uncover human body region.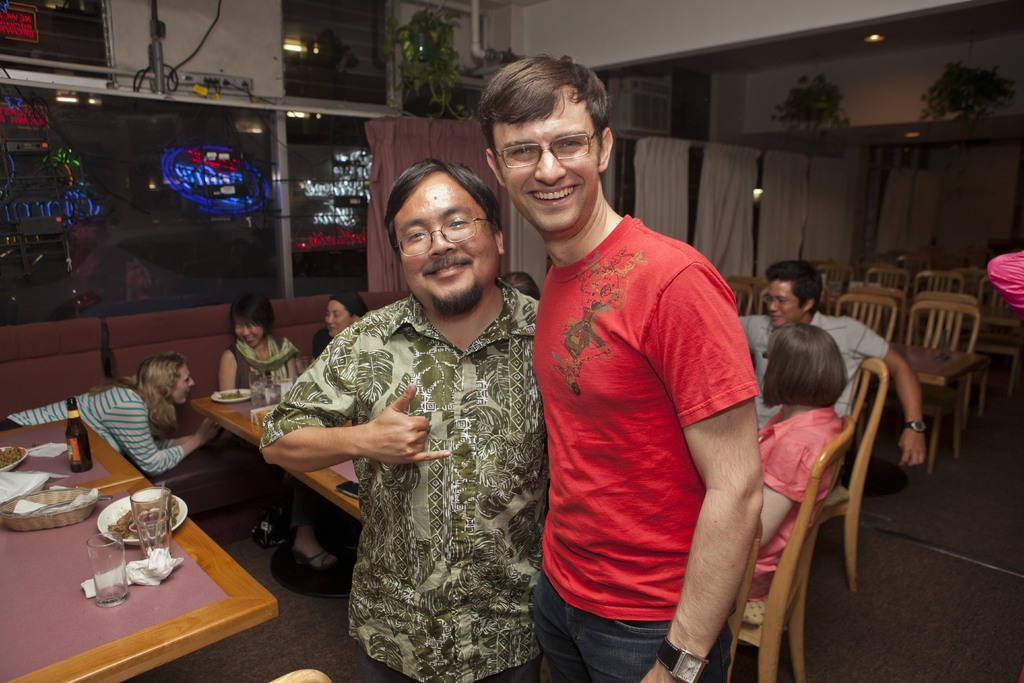
Uncovered: bbox=(260, 288, 540, 682).
